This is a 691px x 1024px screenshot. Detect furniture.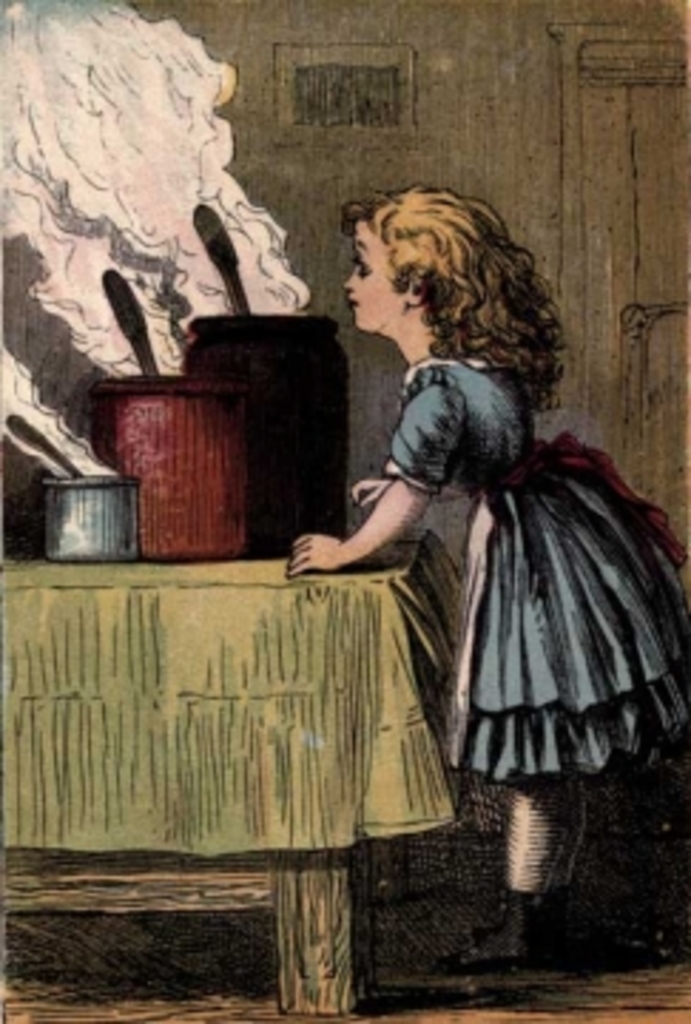
select_region(0, 526, 469, 1018).
